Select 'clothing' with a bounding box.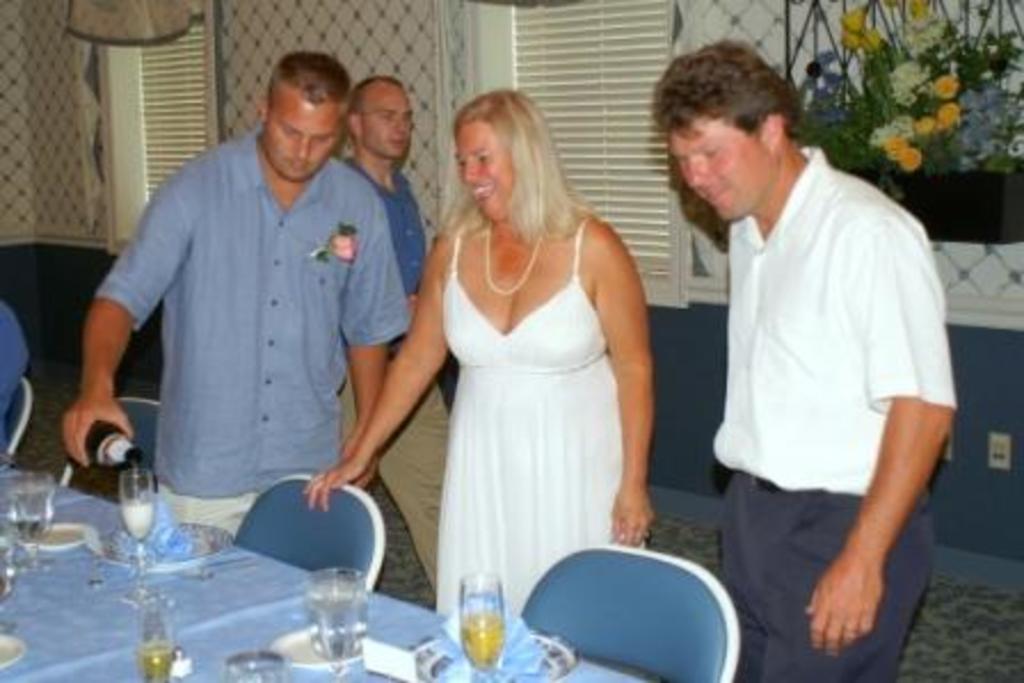
locate(434, 231, 624, 617).
